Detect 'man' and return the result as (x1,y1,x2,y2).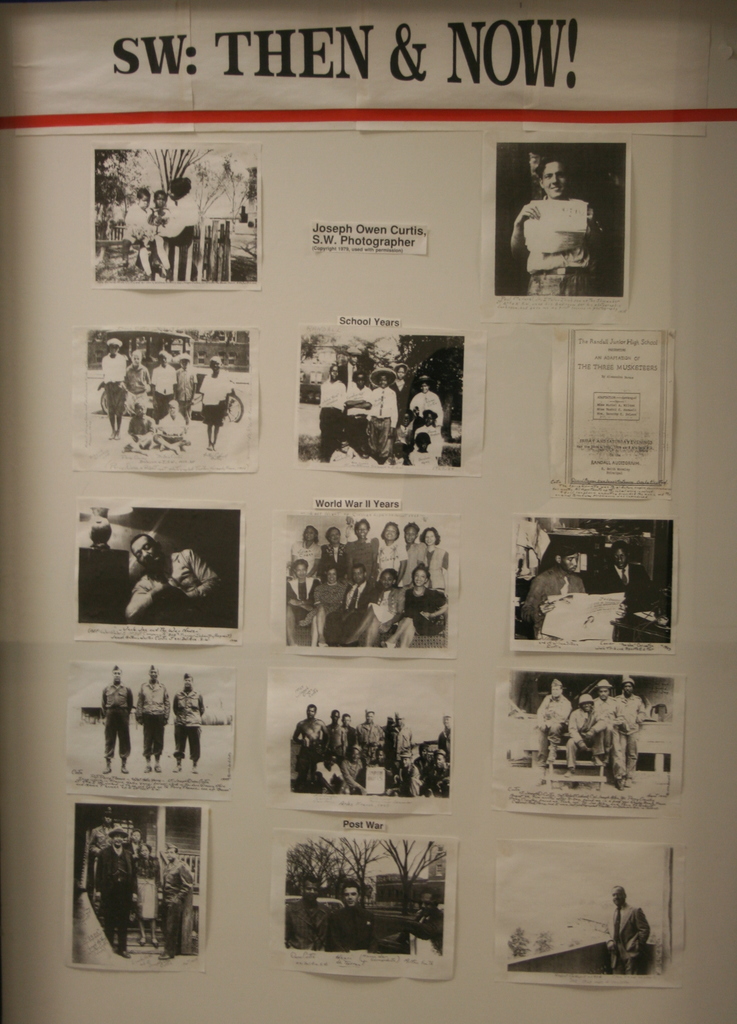
(610,678,652,794).
